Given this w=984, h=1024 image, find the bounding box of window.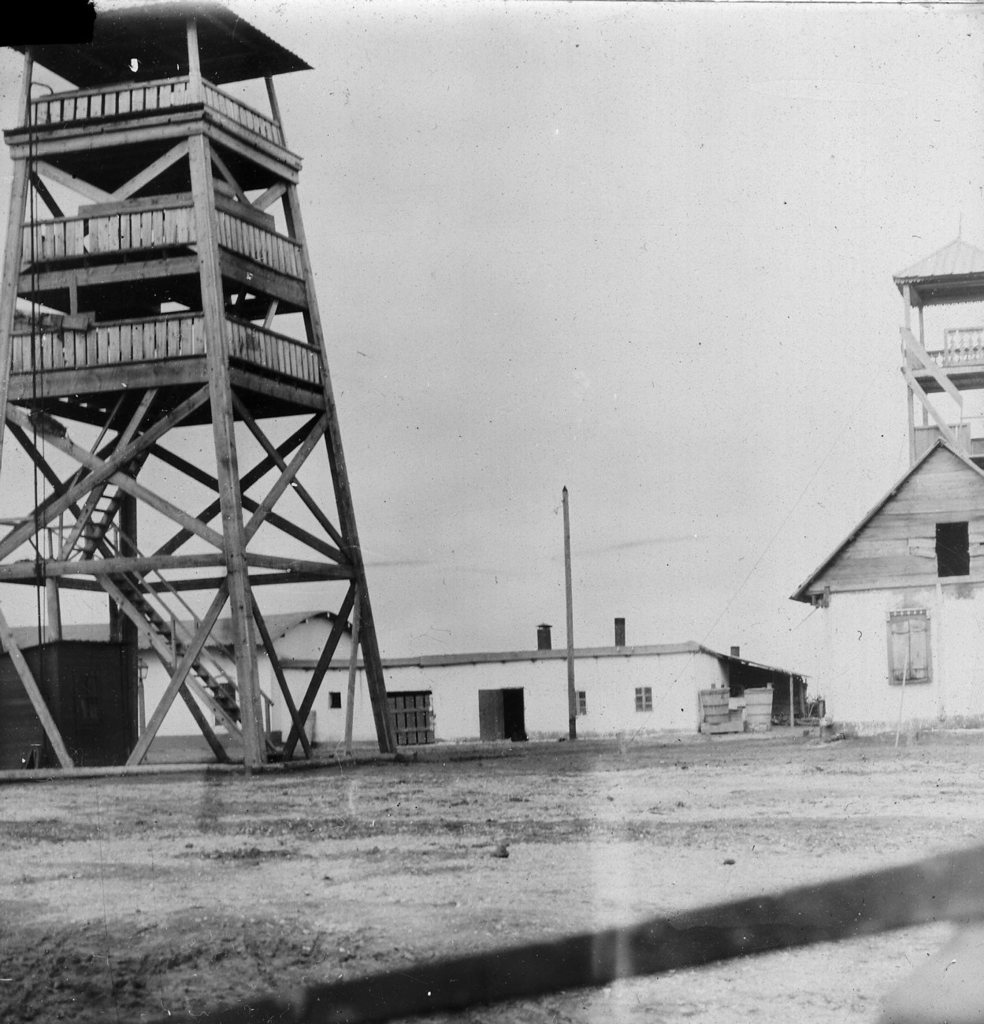
[x1=640, y1=688, x2=659, y2=713].
